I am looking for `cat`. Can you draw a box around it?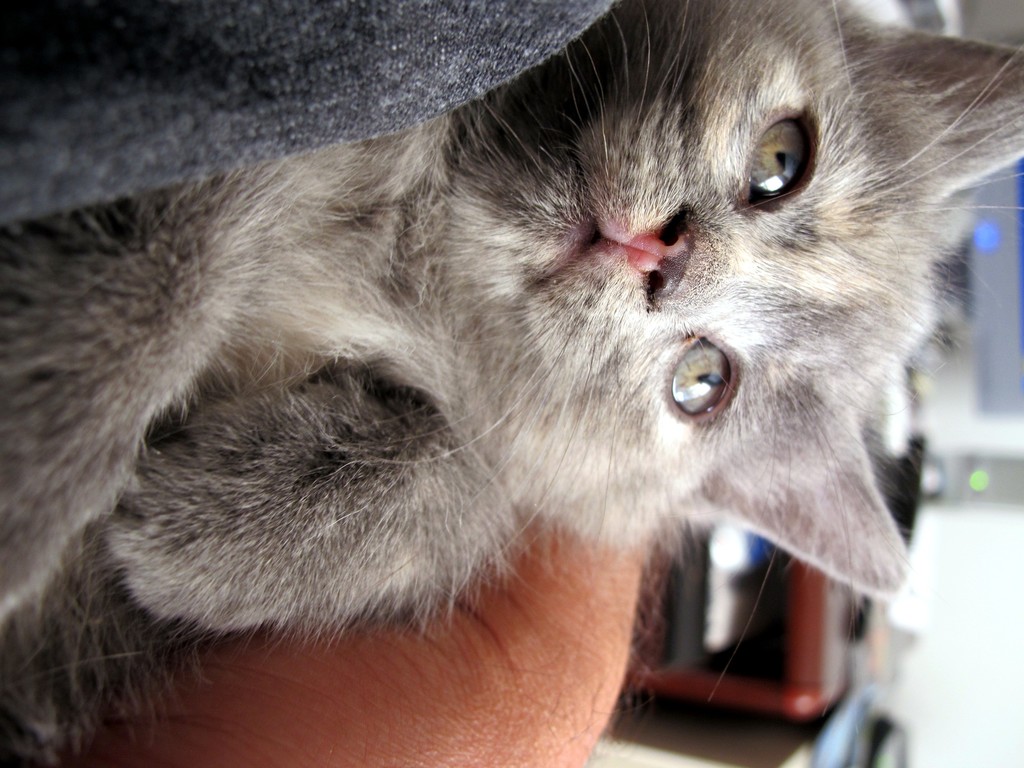
Sure, the bounding box is pyautogui.locateOnScreen(0, 0, 1023, 767).
